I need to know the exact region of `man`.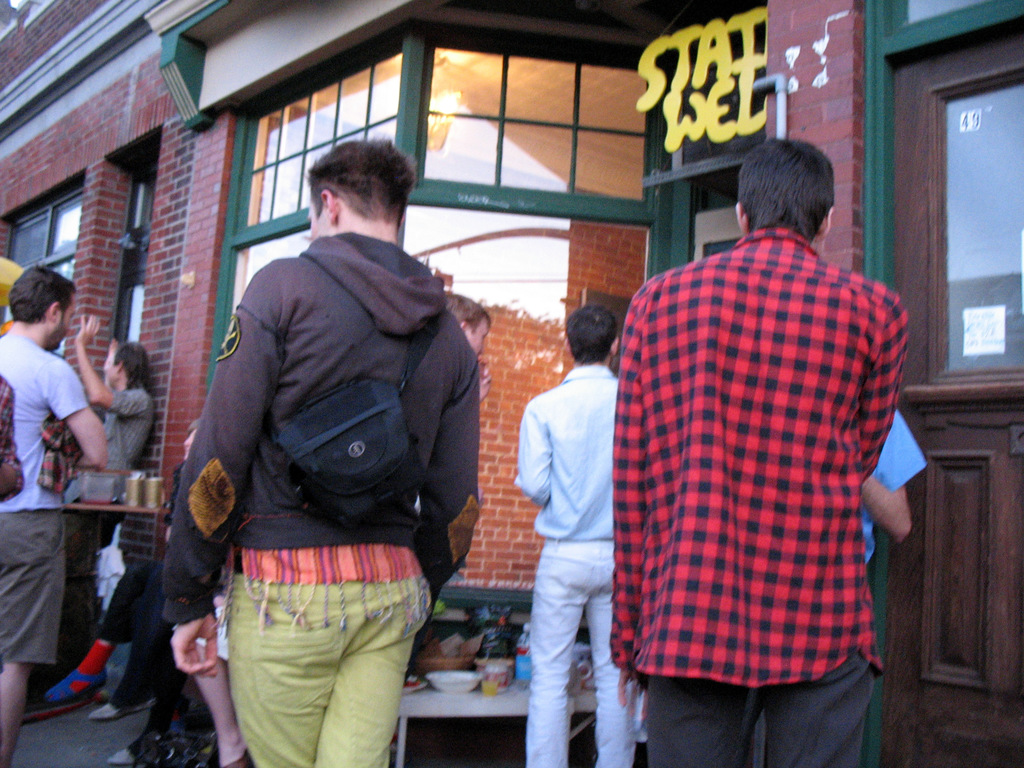
Region: left=159, top=135, right=480, bottom=767.
